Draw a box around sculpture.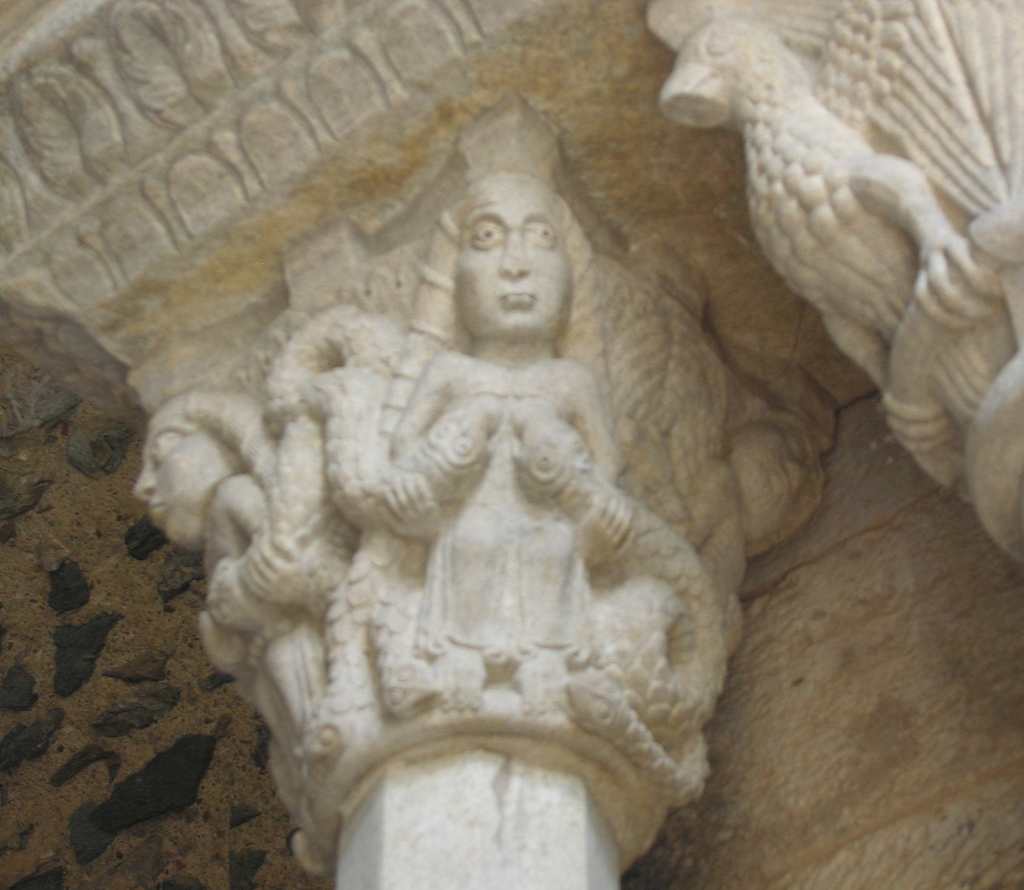
<bbox>659, 15, 999, 480</bbox>.
